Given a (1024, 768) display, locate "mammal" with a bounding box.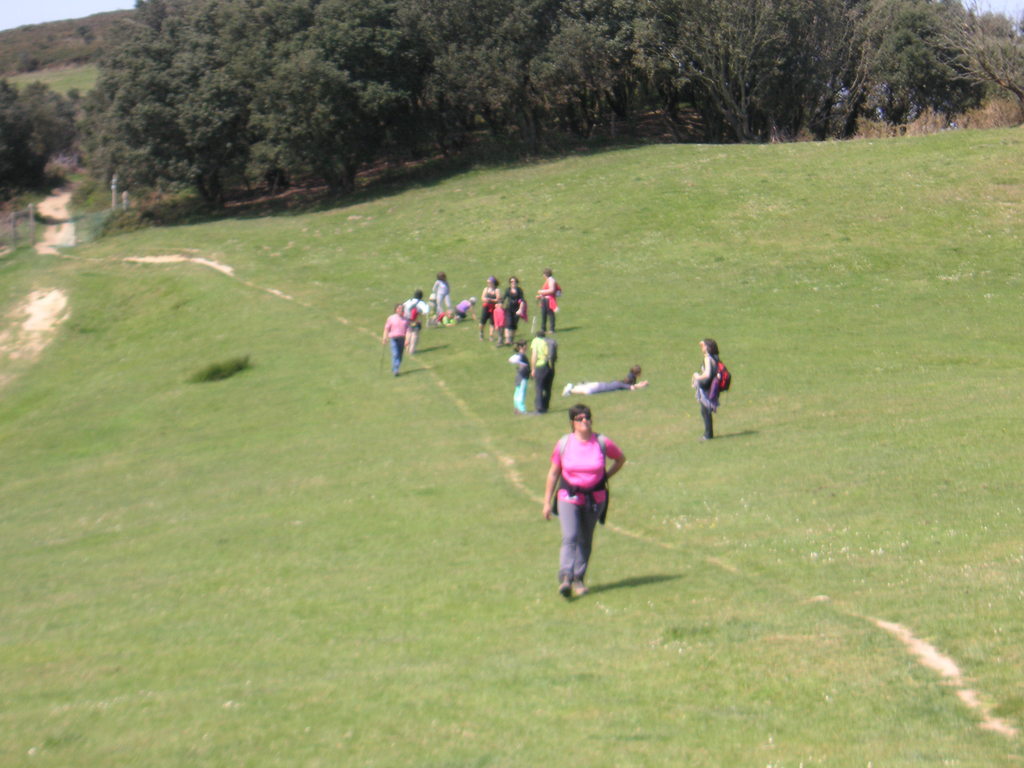
Located: detection(500, 274, 529, 346).
